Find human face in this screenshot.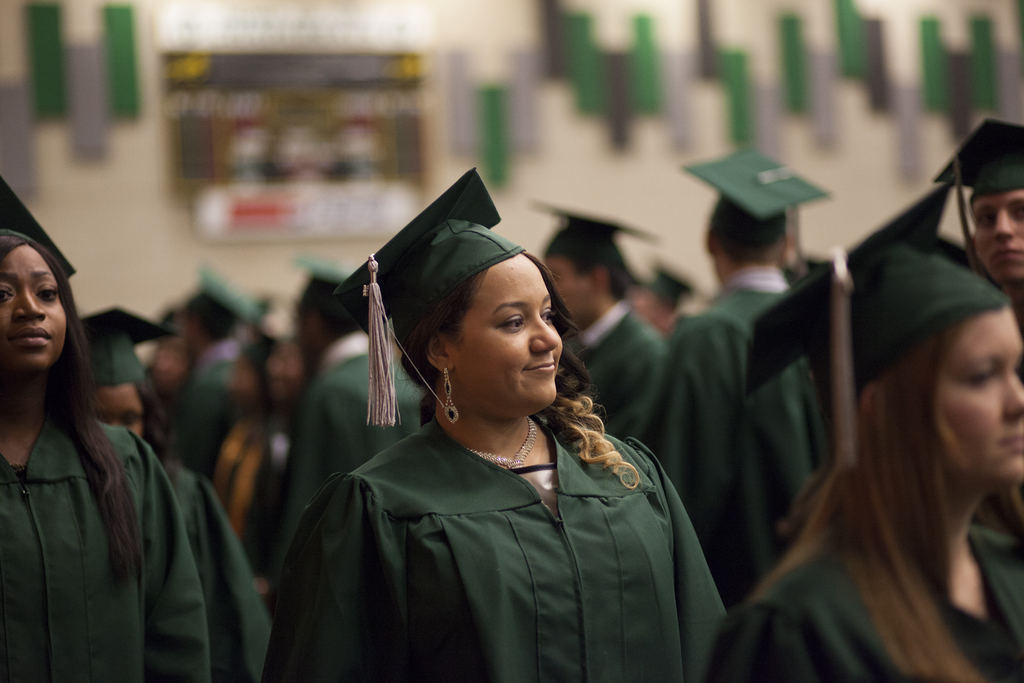
The bounding box for human face is <region>94, 381, 144, 434</region>.
